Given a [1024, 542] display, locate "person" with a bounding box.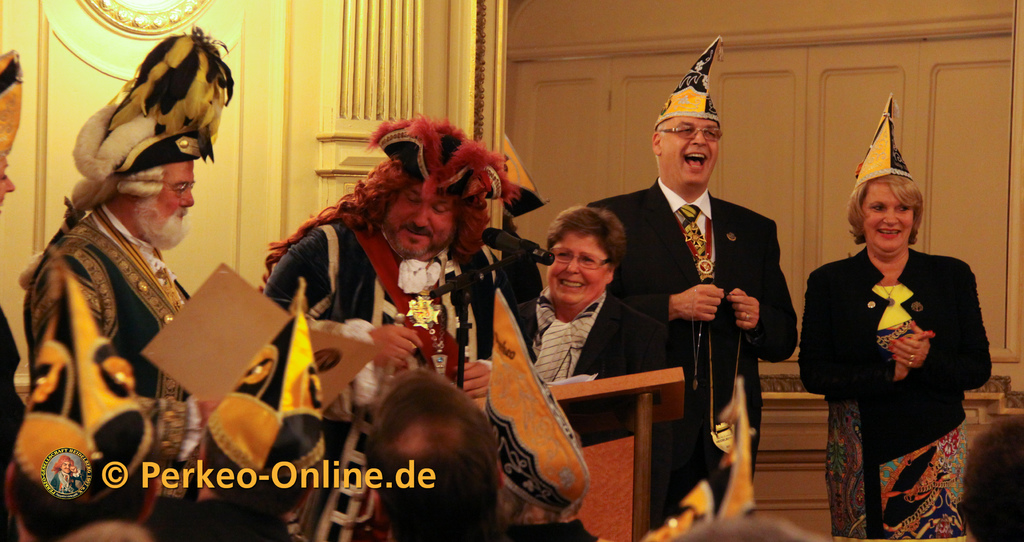
Located: (795, 92, 991, 541).
